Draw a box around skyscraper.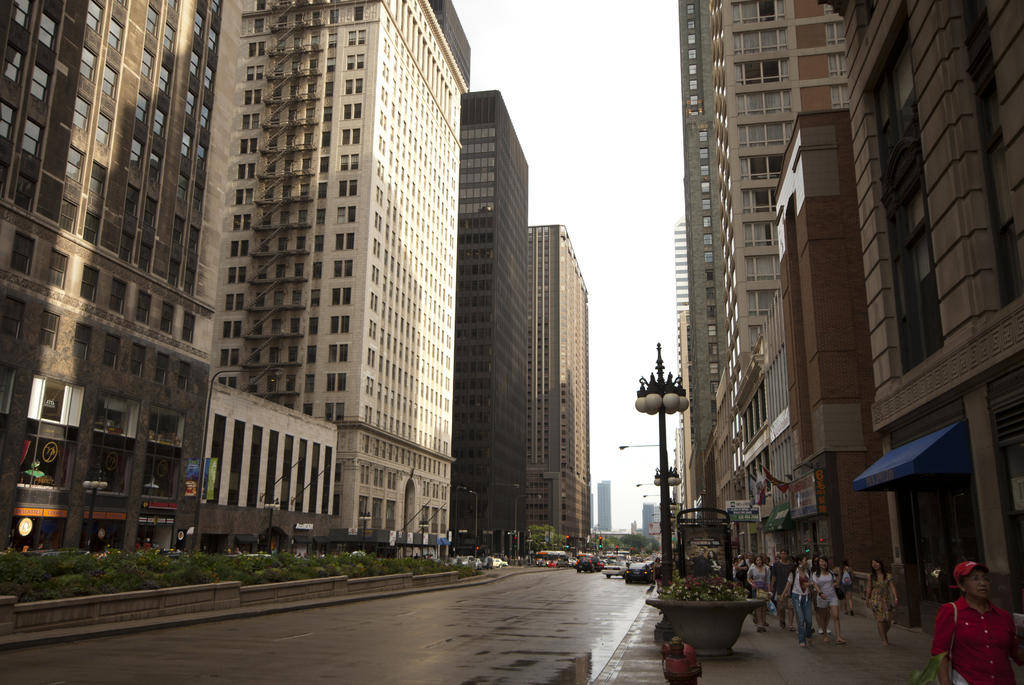
select_region(682, 0, 733, 535).
